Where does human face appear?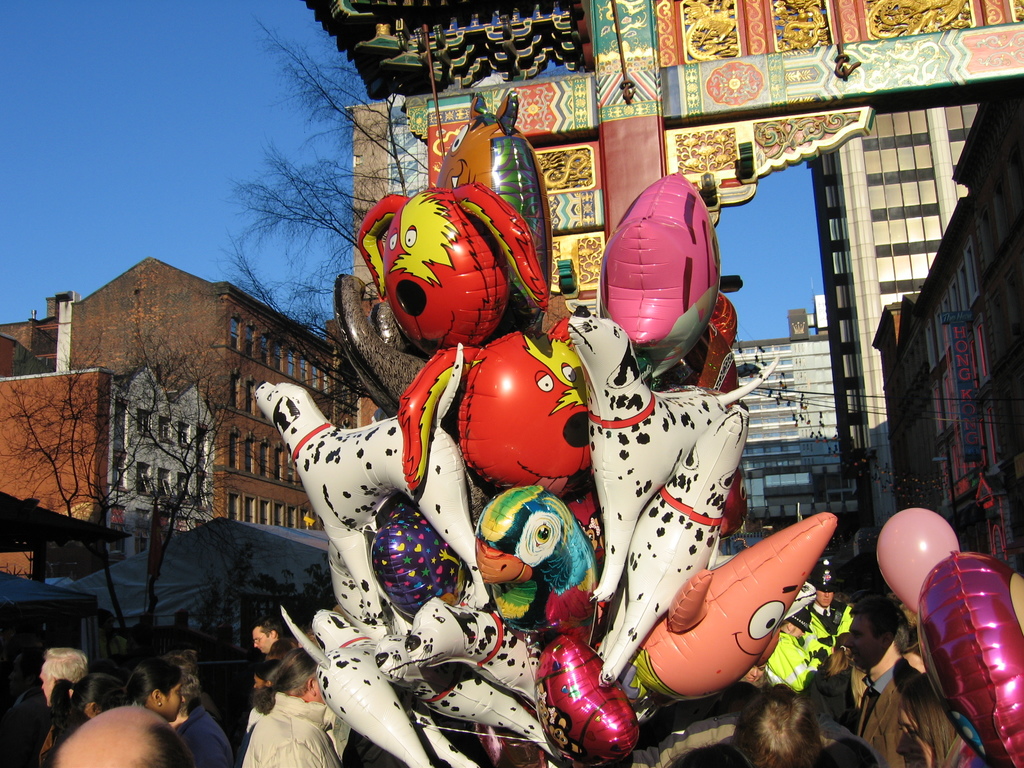
Appears at <region>318, 675, 323, 707</region>.
